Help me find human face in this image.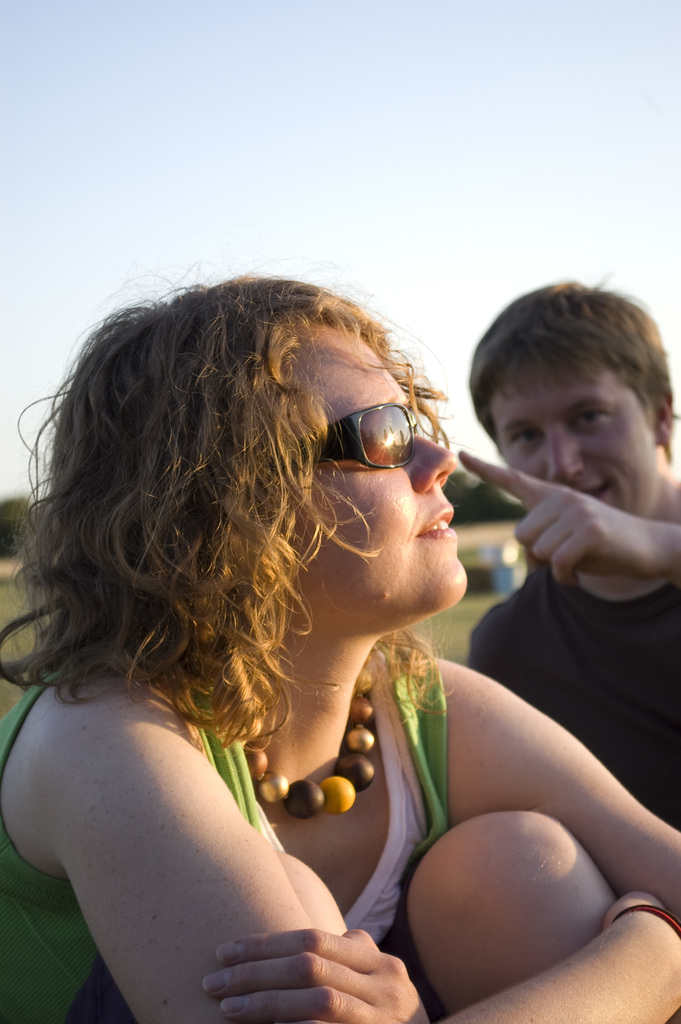
Found it: 298 339 471 608.
